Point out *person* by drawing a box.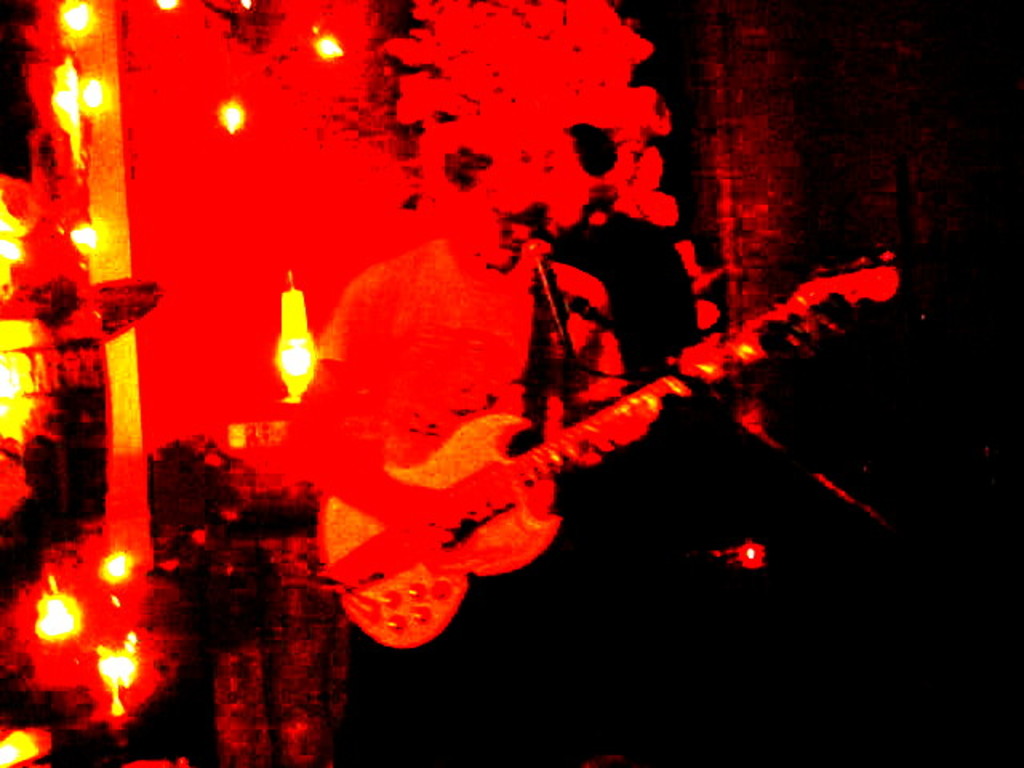
<bbox>270, 42, 677, 762</bbox>.
